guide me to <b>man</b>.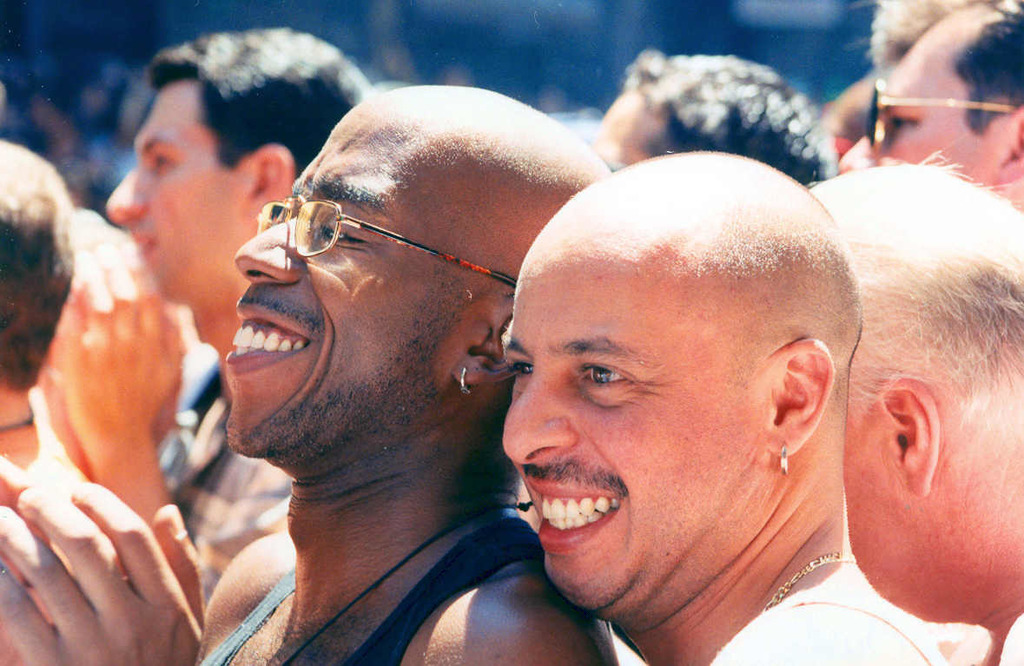
Guidance: 0 85 610 665.
